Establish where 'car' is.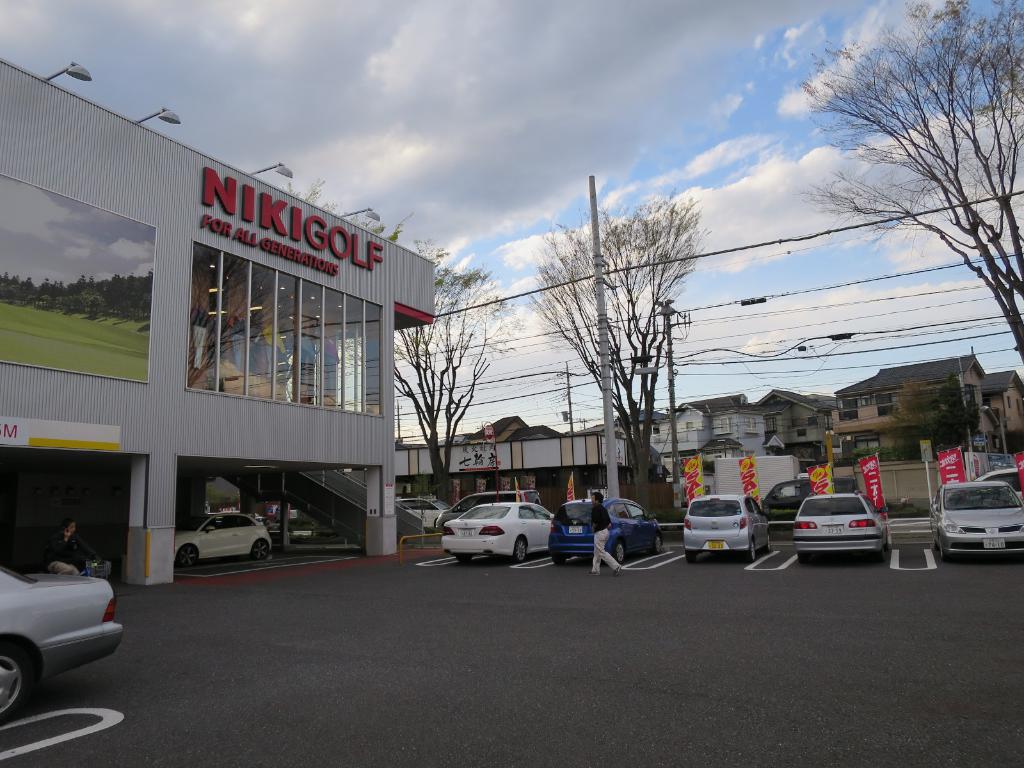
Established at box(179, 511, 272, 559).
